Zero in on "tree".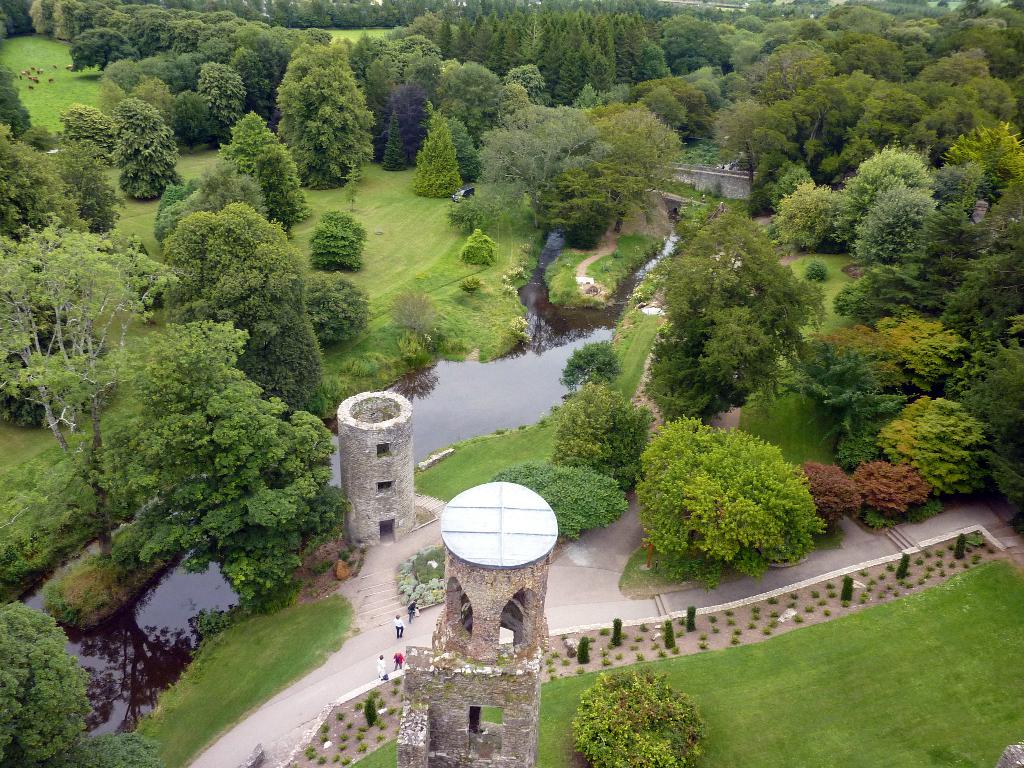
Zeroed in: (left=540, top=0, right=630, bottom=93).
